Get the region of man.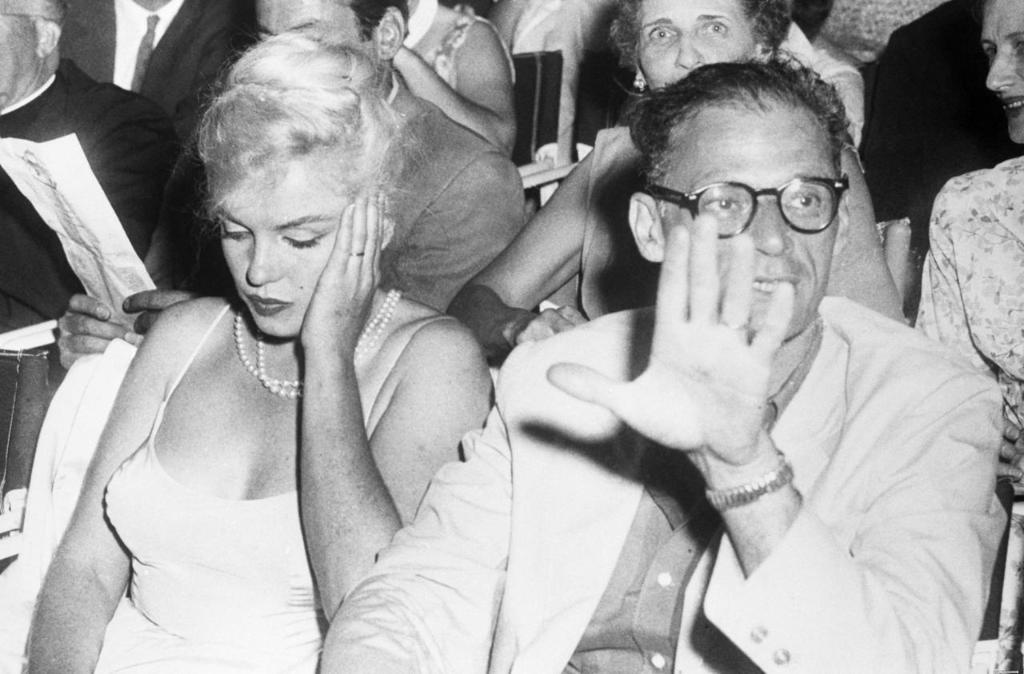
[x1=51, y1=0, x2=247, y2=128].
